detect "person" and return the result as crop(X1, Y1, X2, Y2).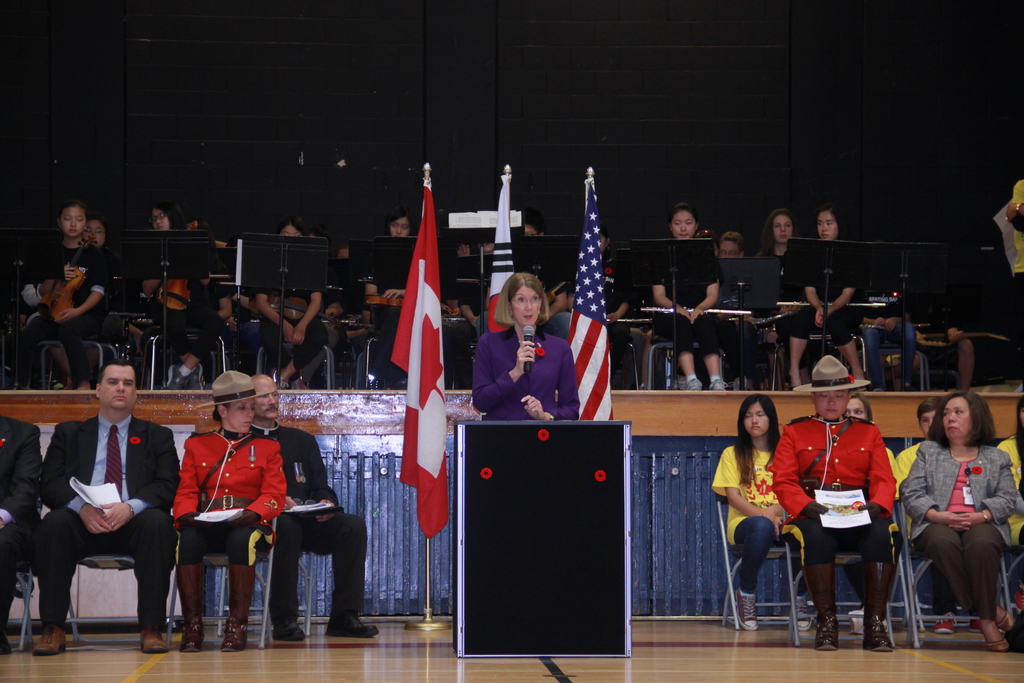
crop(500, 213, 572, 363).
